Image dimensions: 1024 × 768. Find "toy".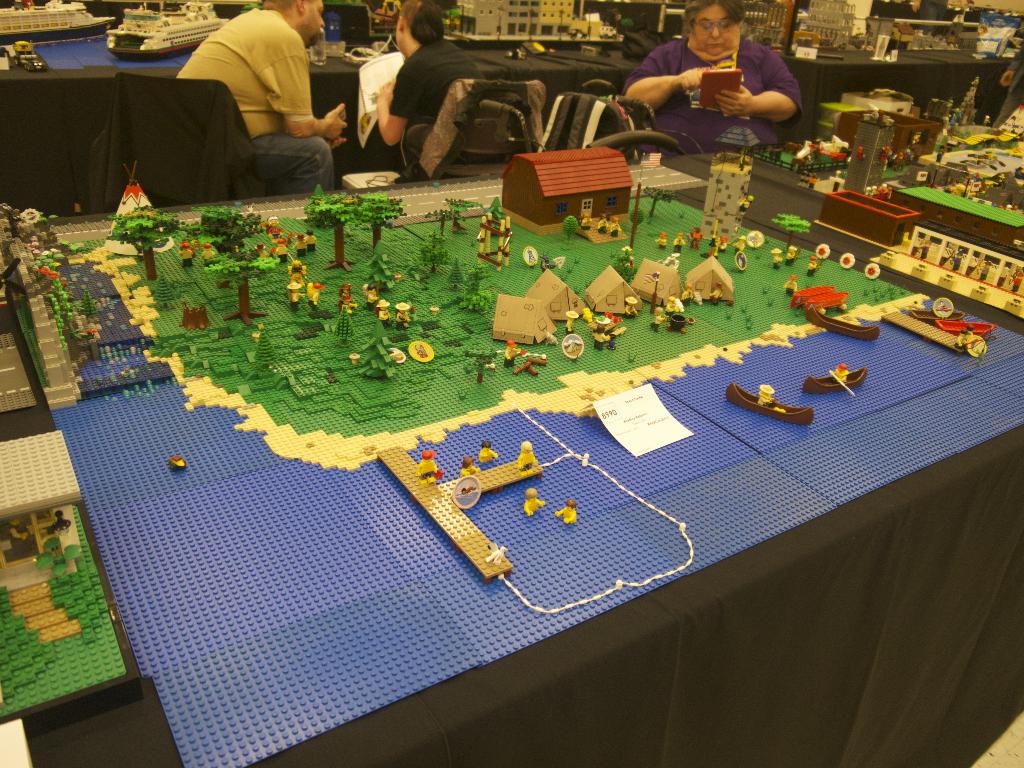
289, 262, 308, 285.
